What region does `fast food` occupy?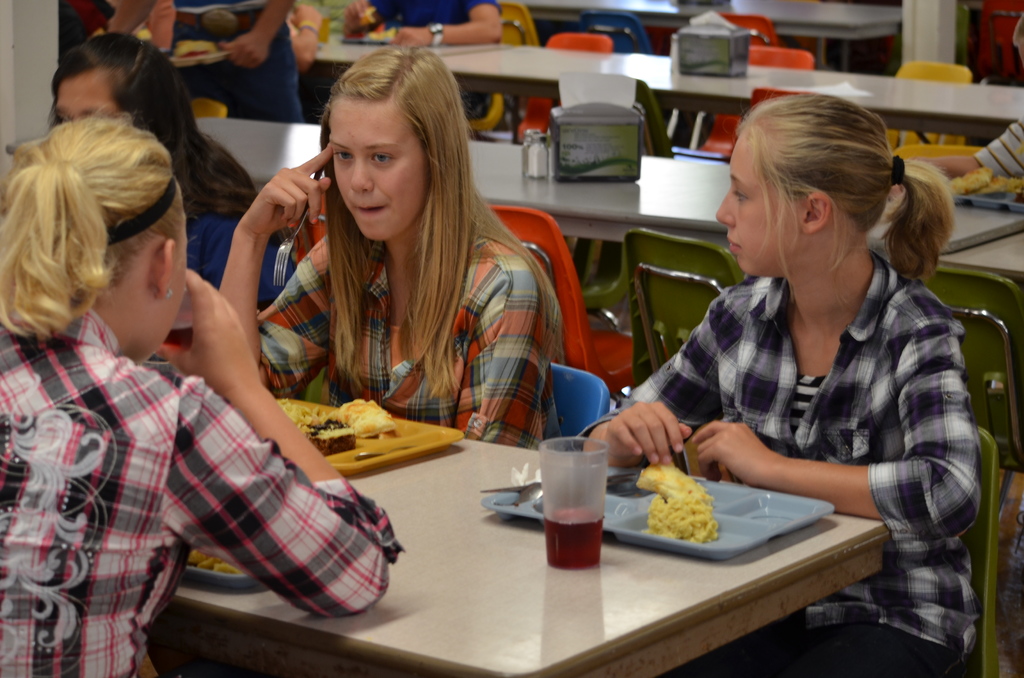
crop(168, 44, 212, 63).
